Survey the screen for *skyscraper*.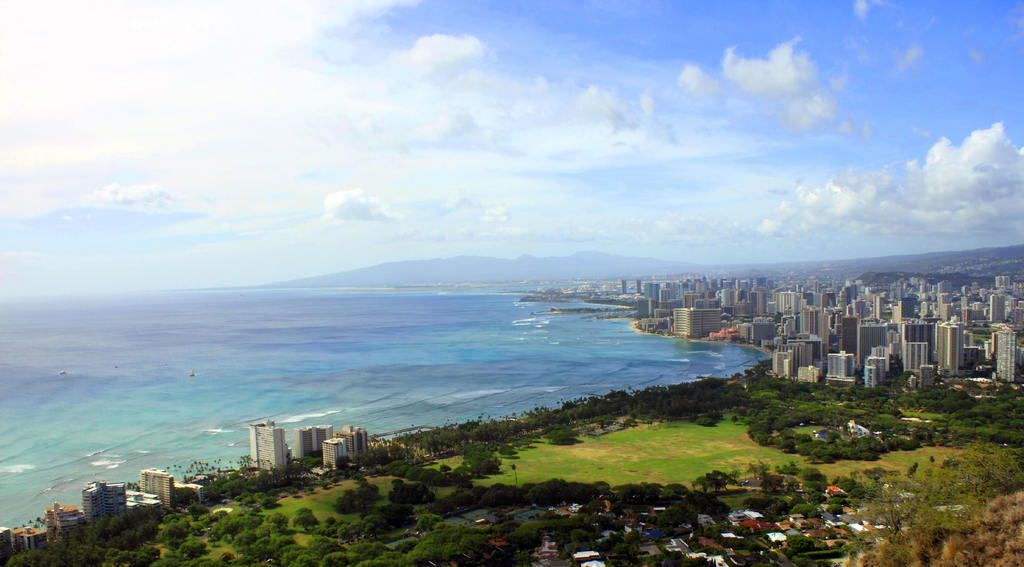
Survey found: 249:420:285:471.
